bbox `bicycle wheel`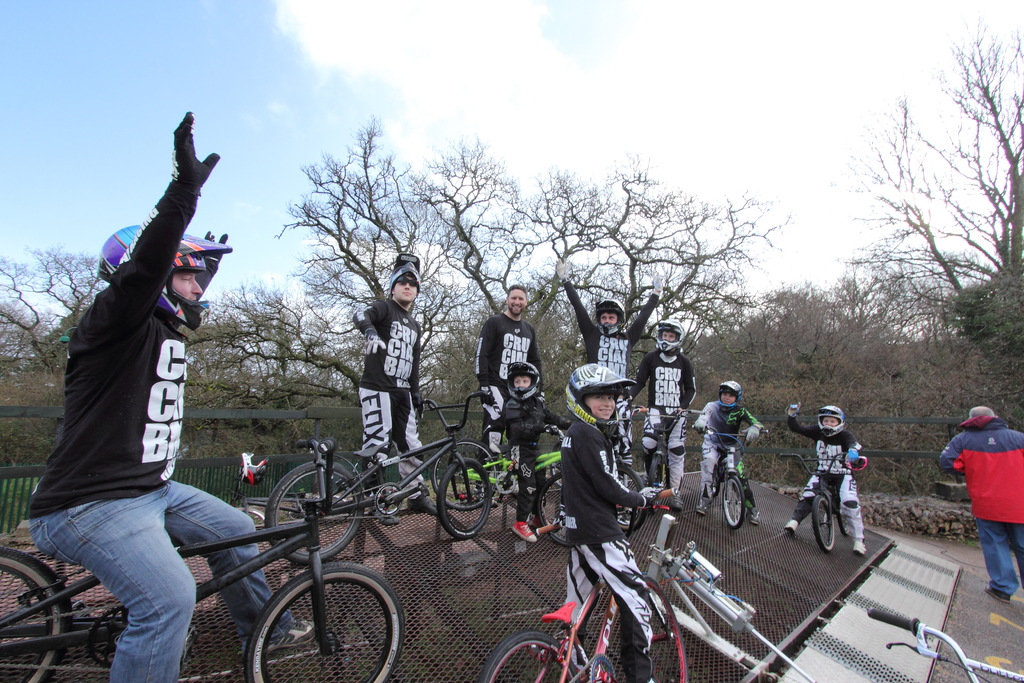
l=534, t=469, r=575, b=550
